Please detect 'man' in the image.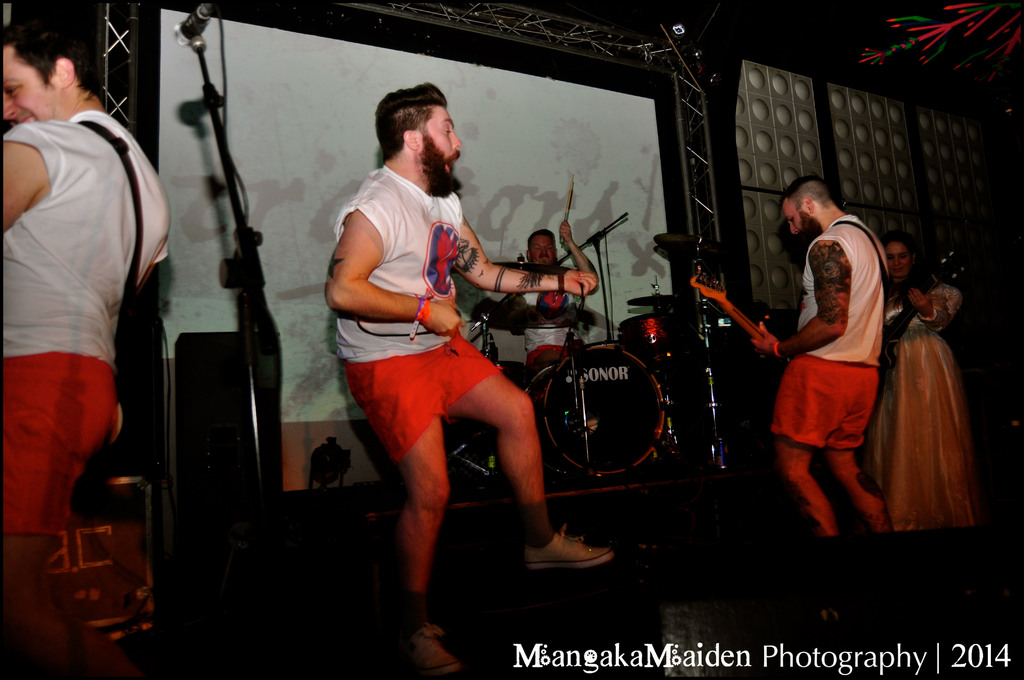
bbox=[325, 85, 610, 677].
